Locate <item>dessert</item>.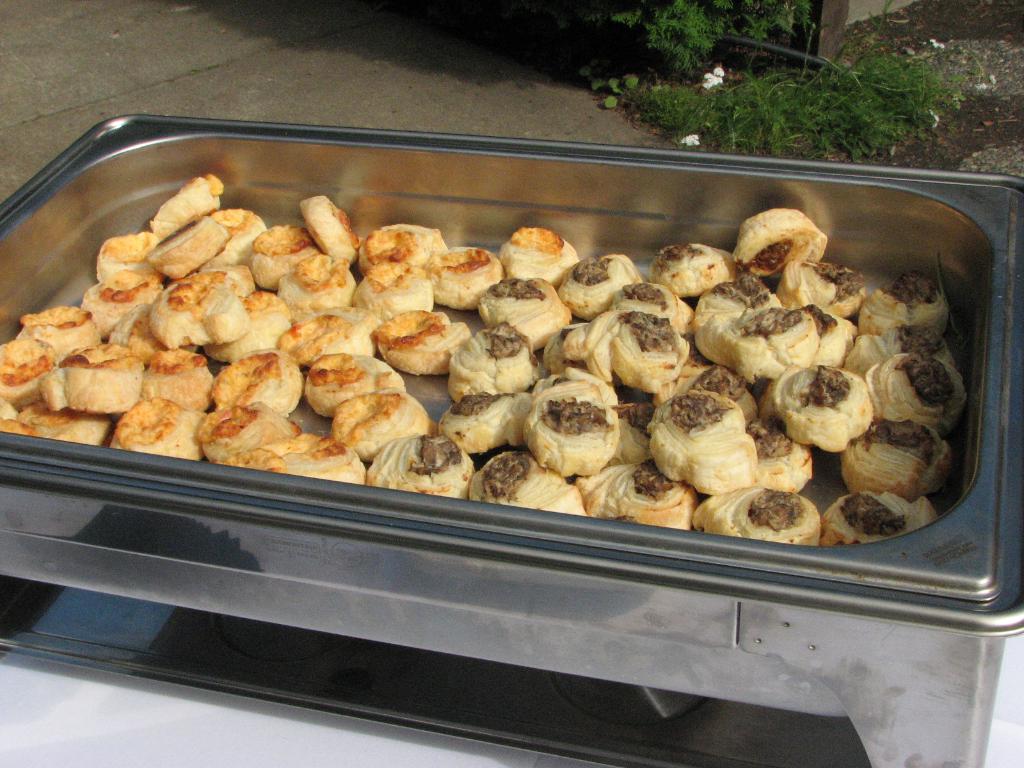
Bounding box: [x1=527, y1=385, x2=633, y2=500].
